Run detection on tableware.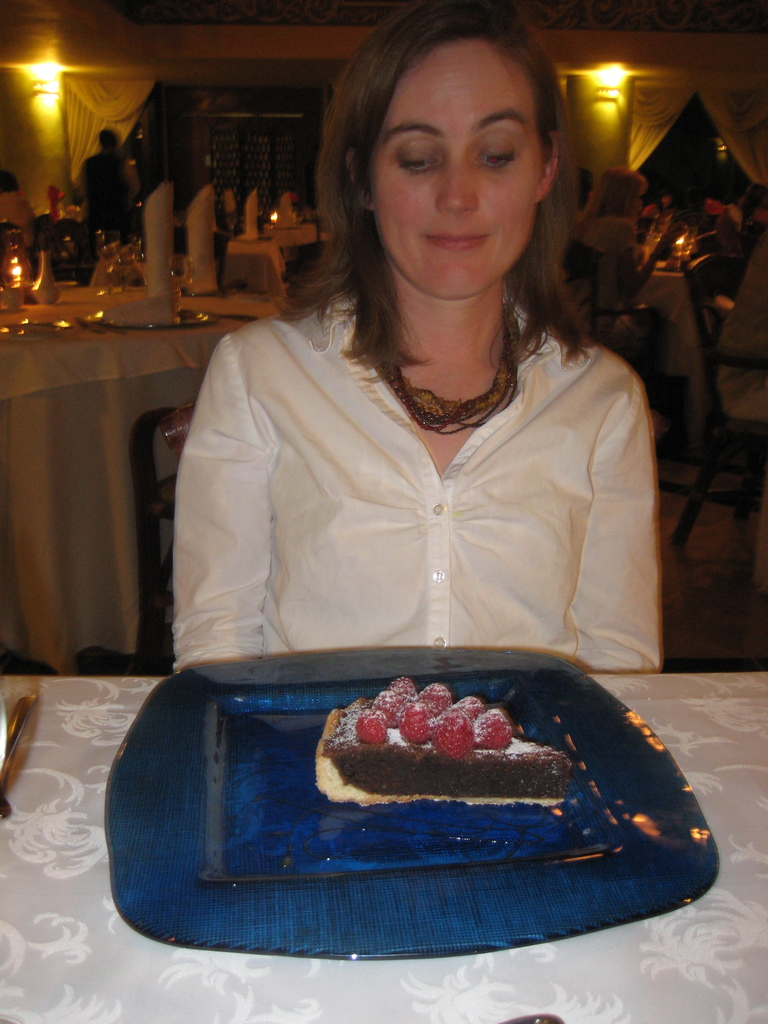
Result: l=95, t=230, r=120, b=294.
